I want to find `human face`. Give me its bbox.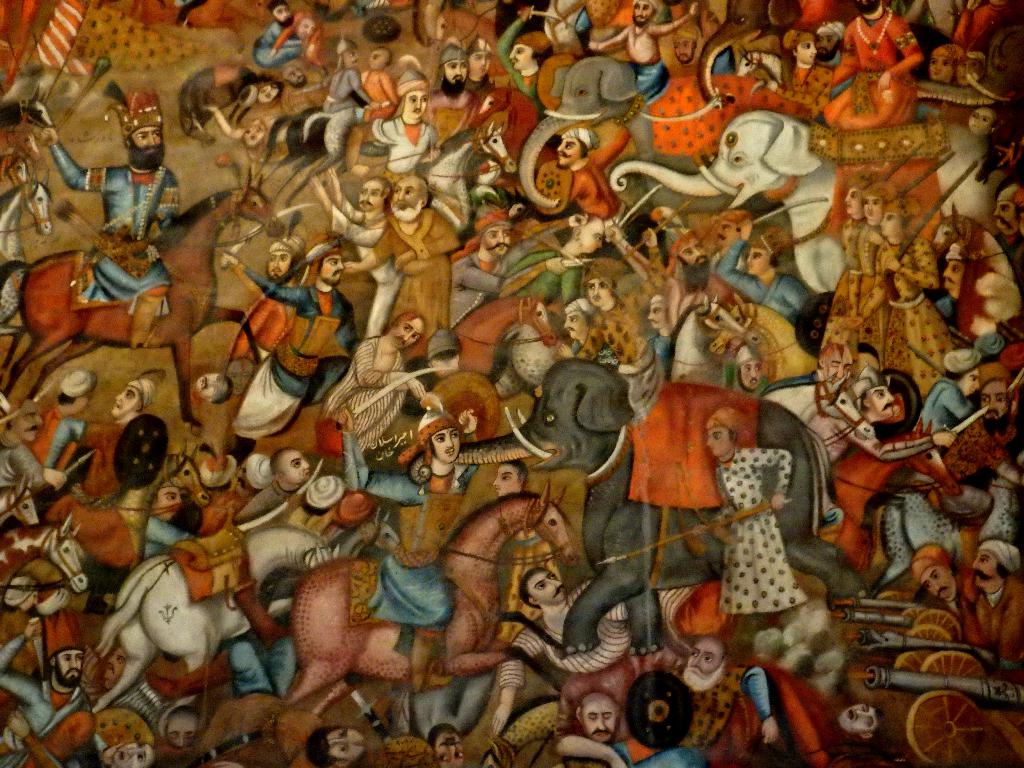
158/488/184/520.
